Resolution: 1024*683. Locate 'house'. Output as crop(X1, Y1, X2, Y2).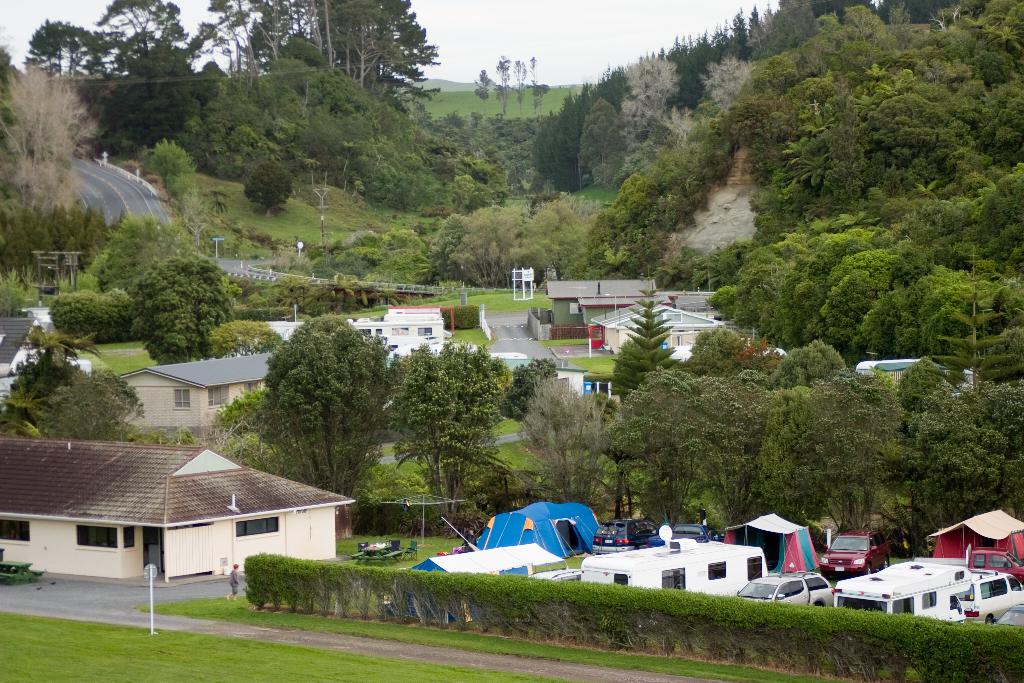
crop(33, 402, 394, 586).
